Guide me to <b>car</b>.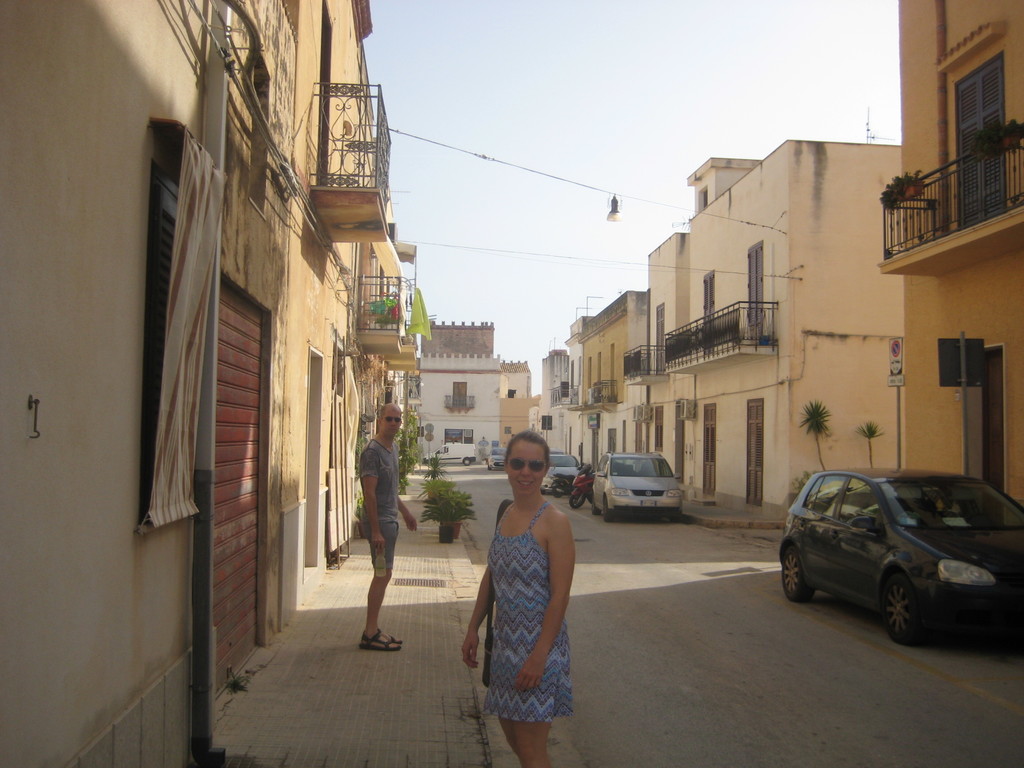
Guidance: <bbox>486, 447, 514, 474</bbox>.
